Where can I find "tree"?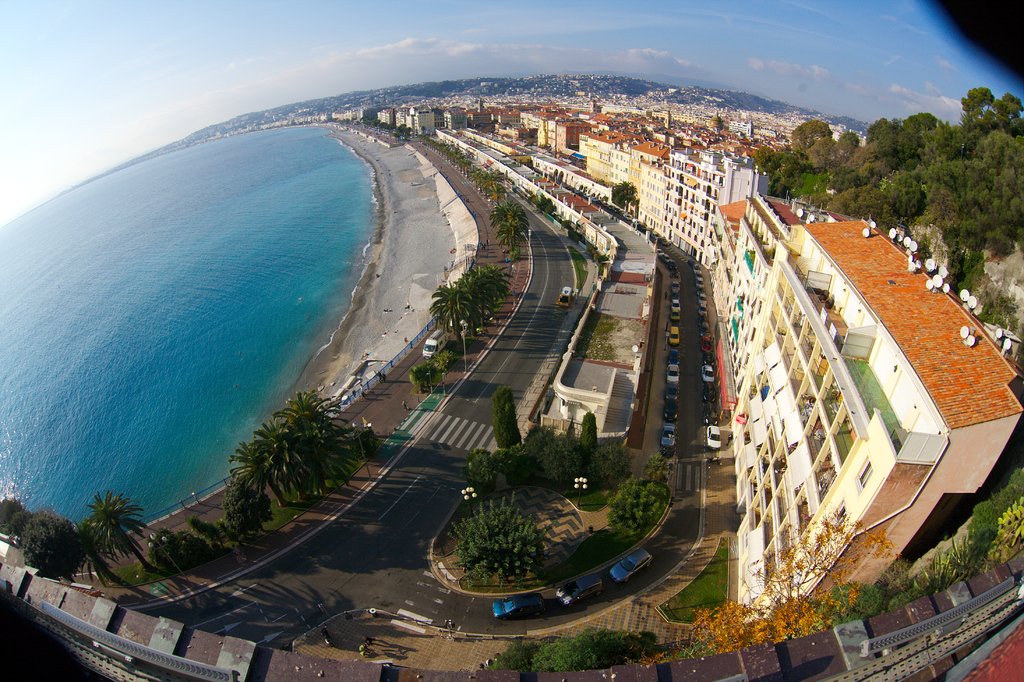
You can find it at left=610, top=180, right=639, bottom=214.
